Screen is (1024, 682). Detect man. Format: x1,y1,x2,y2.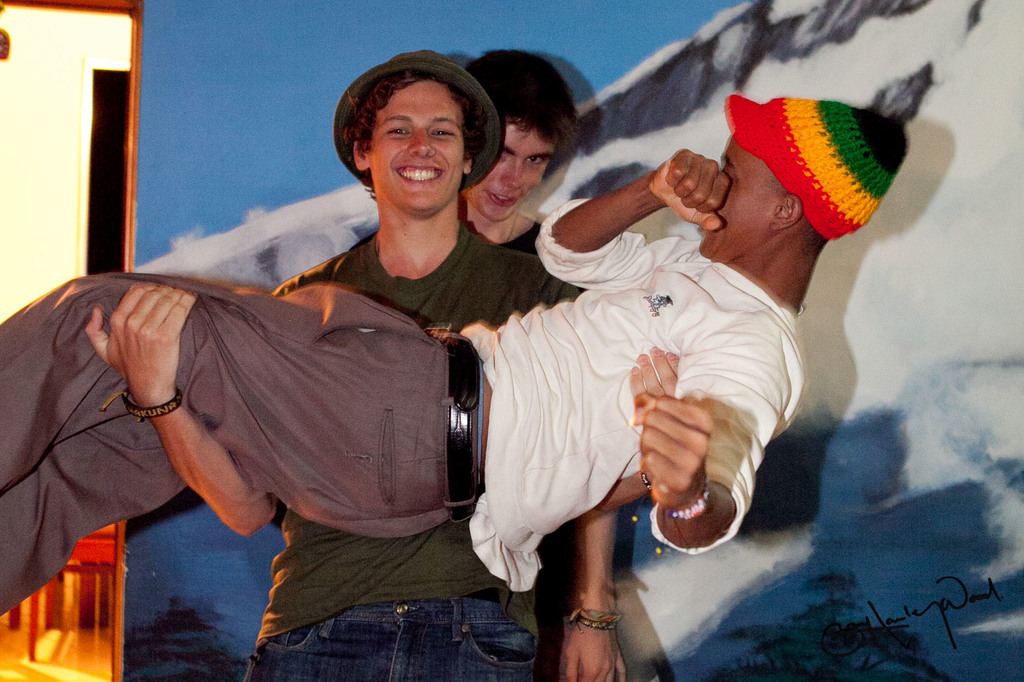
0,97,908,617.
